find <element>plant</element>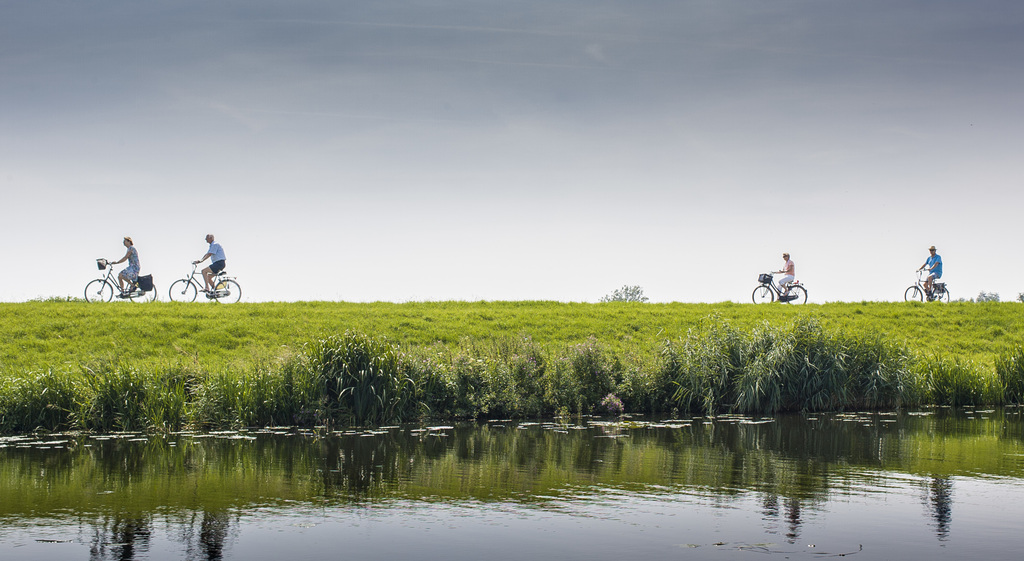
locate(275, 316, 420, 431)
